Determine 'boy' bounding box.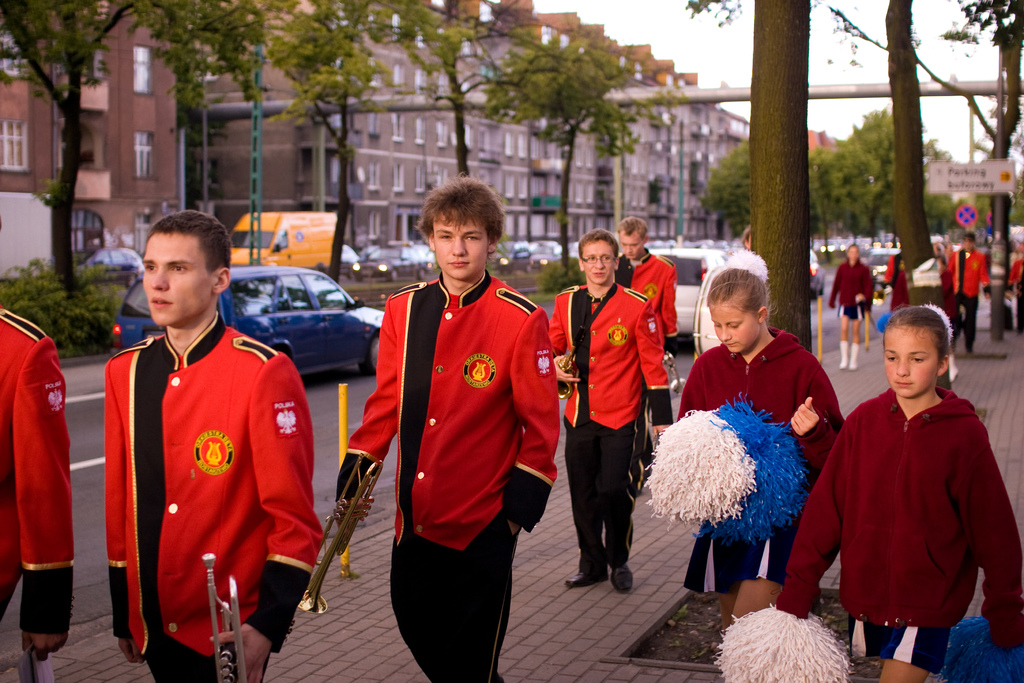
Determined: <box>331,177,559,682</box>.
